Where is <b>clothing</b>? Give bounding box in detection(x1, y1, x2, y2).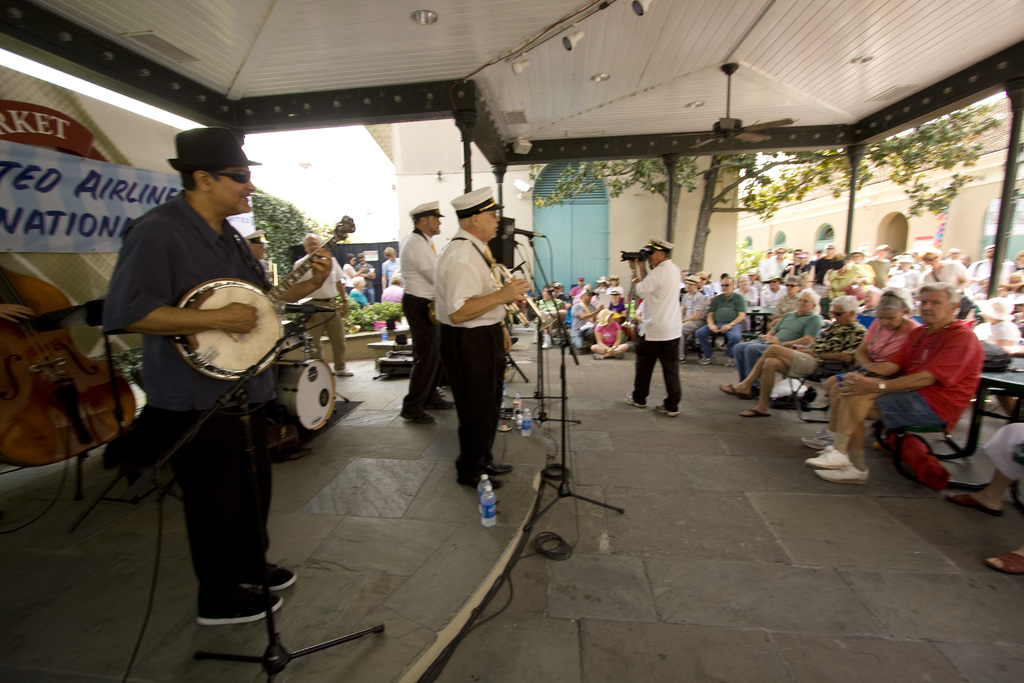
detection(349, 286, 369, 308).
